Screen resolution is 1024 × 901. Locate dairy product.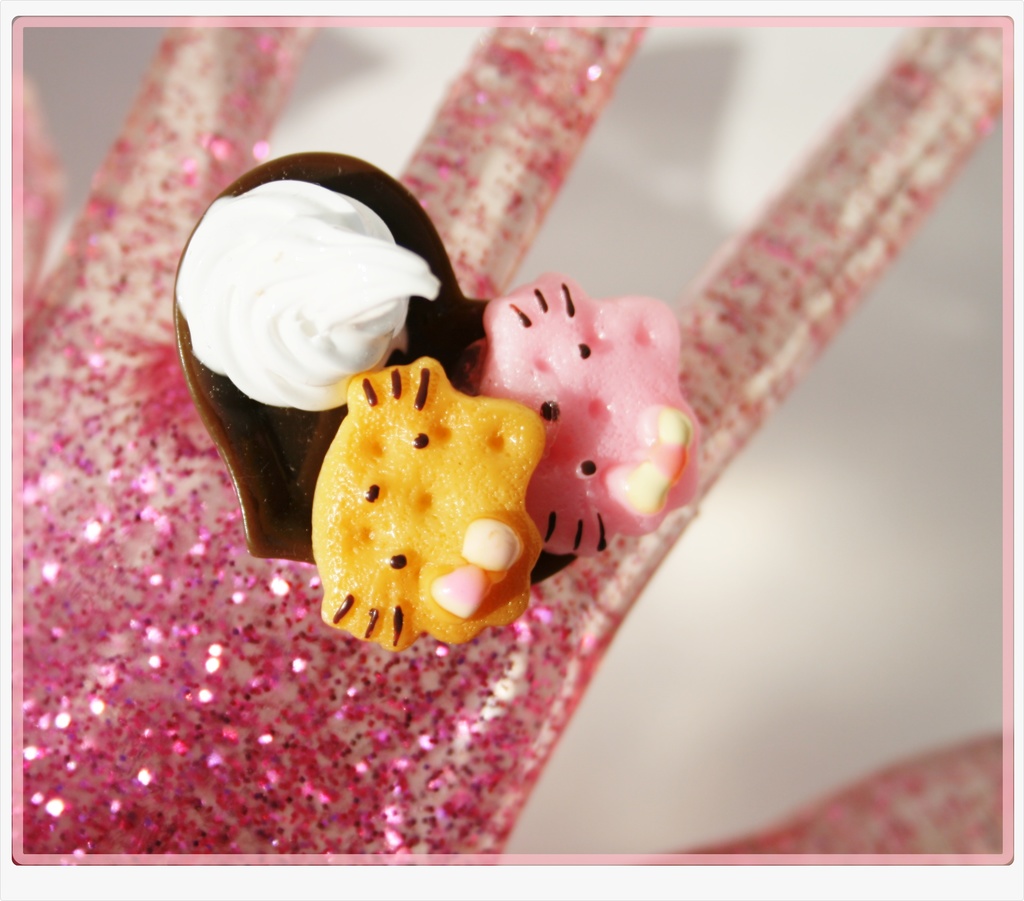
<bbox>276, 378, 542, 660</bbox>.
